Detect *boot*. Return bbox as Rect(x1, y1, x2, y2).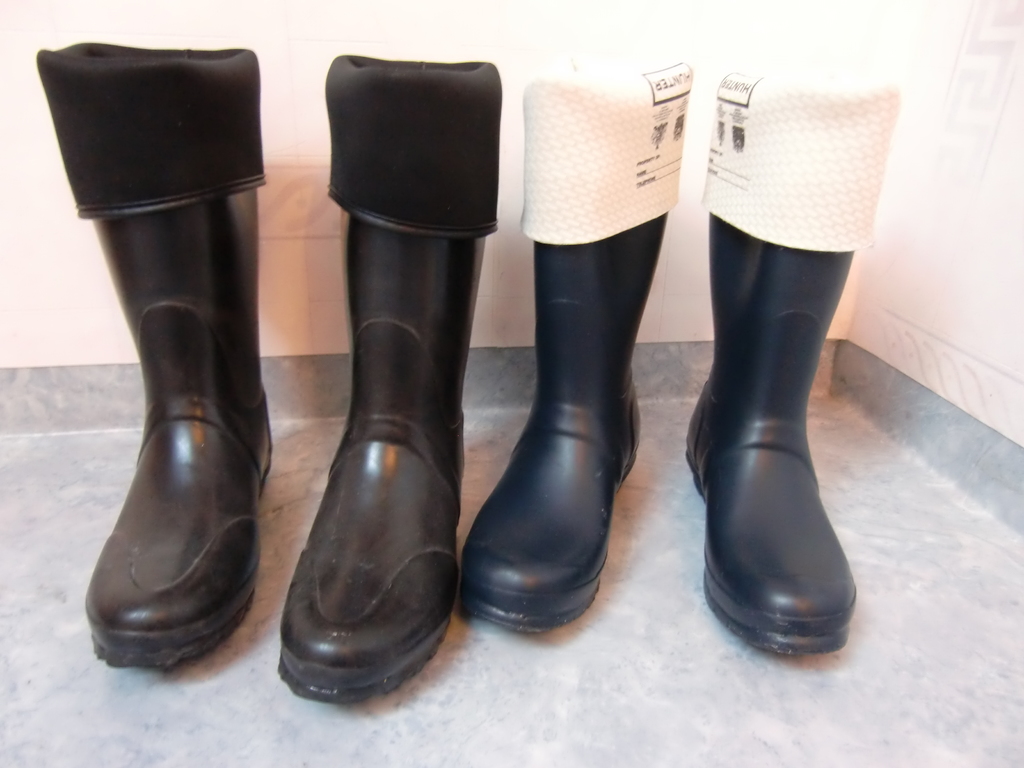
Rect(278, 53, 501, 703).
